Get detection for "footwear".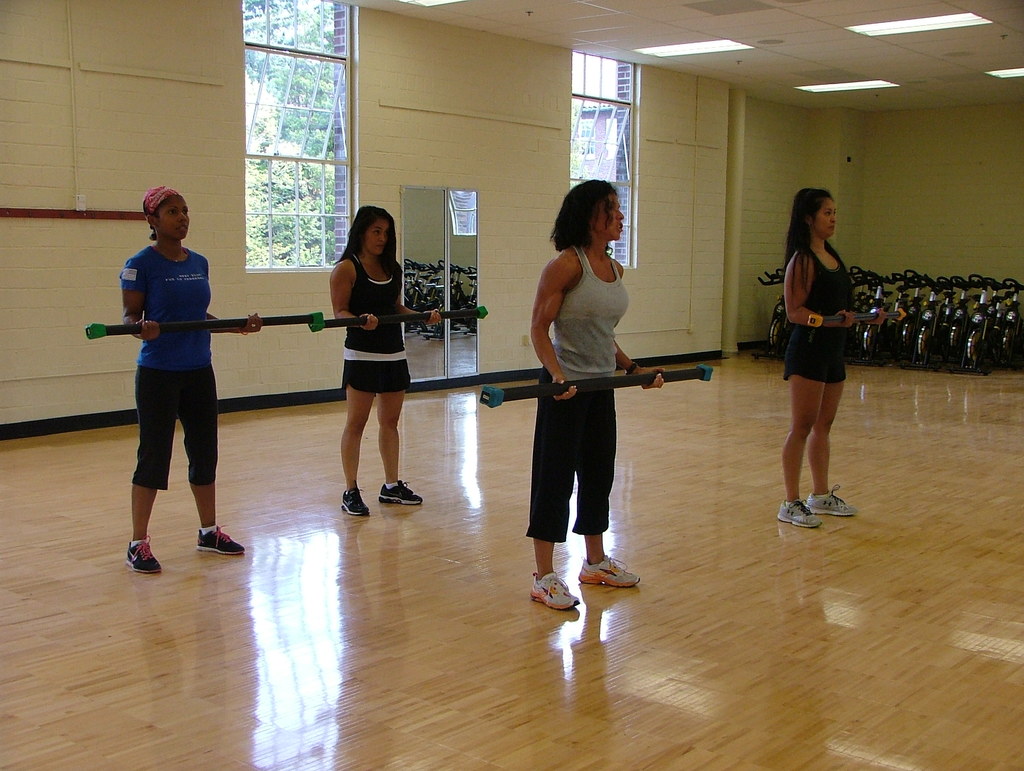
Detection: 574/550/641/587.
